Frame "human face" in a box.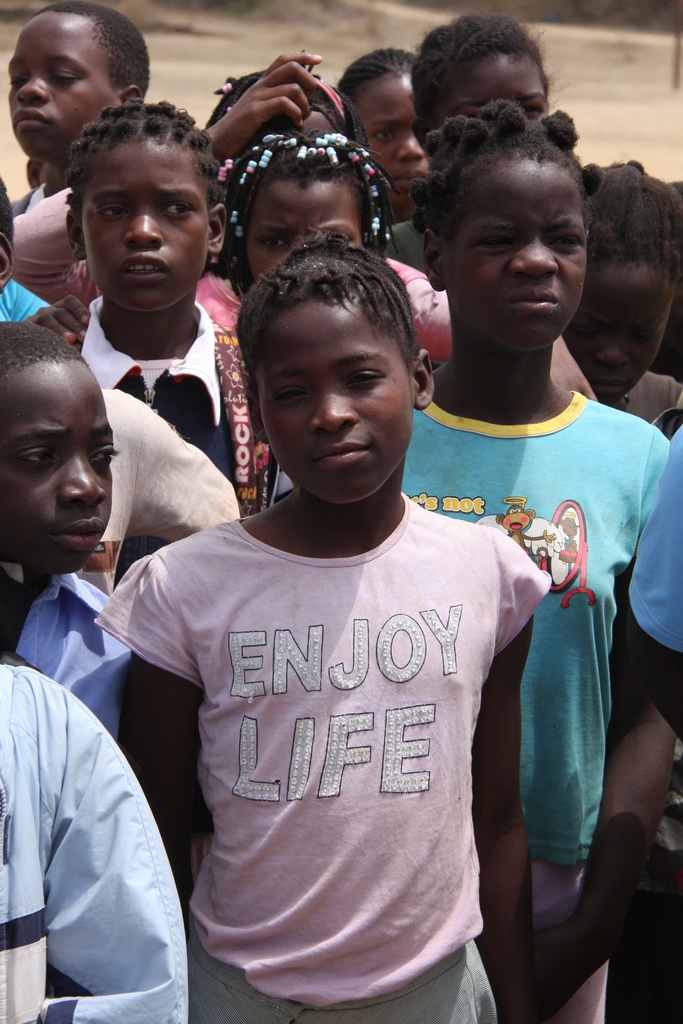
bbox=[350, 70, 427, 219].
